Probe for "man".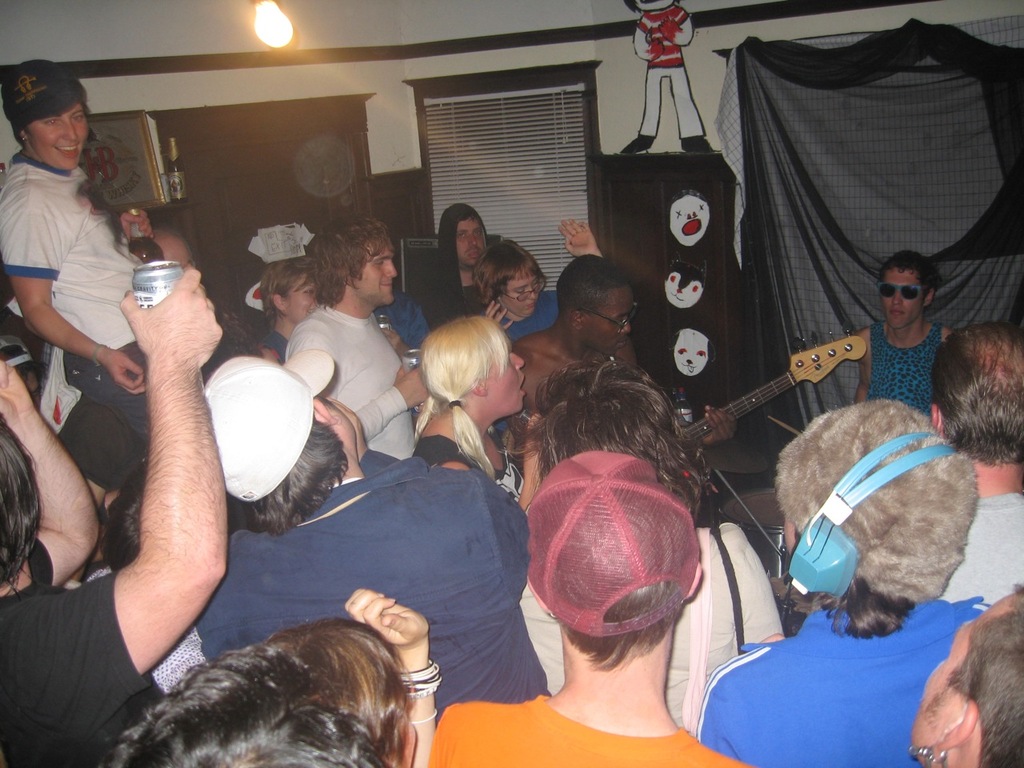
Probe result: [left=0, top=258, right=230, bottom=767].
